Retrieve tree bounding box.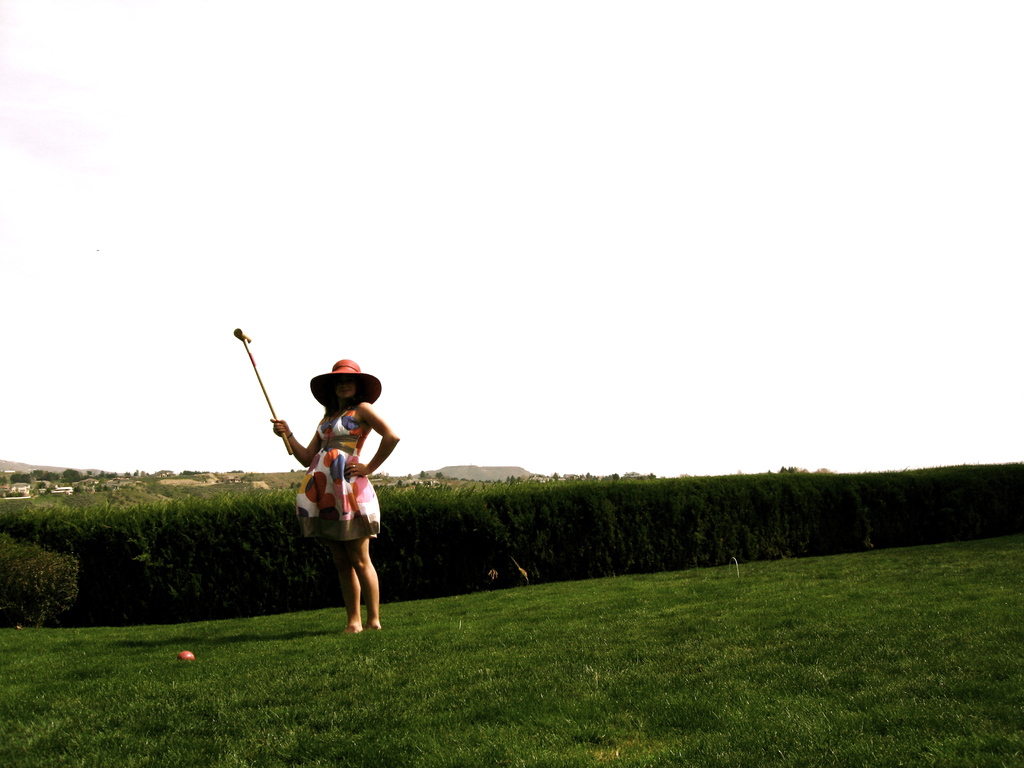
Bounding box: pyautogui.locateOnScreen(14, 470, 33, 479).
